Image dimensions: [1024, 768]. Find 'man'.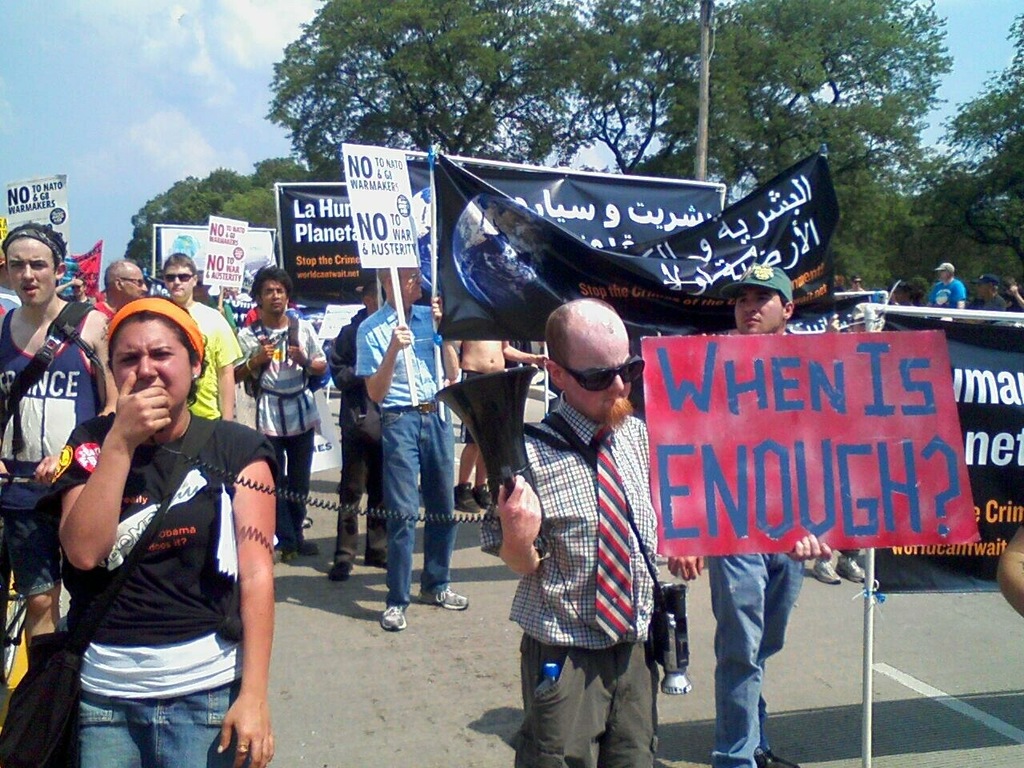
left=0, top=225, right=119, bottom=718.
